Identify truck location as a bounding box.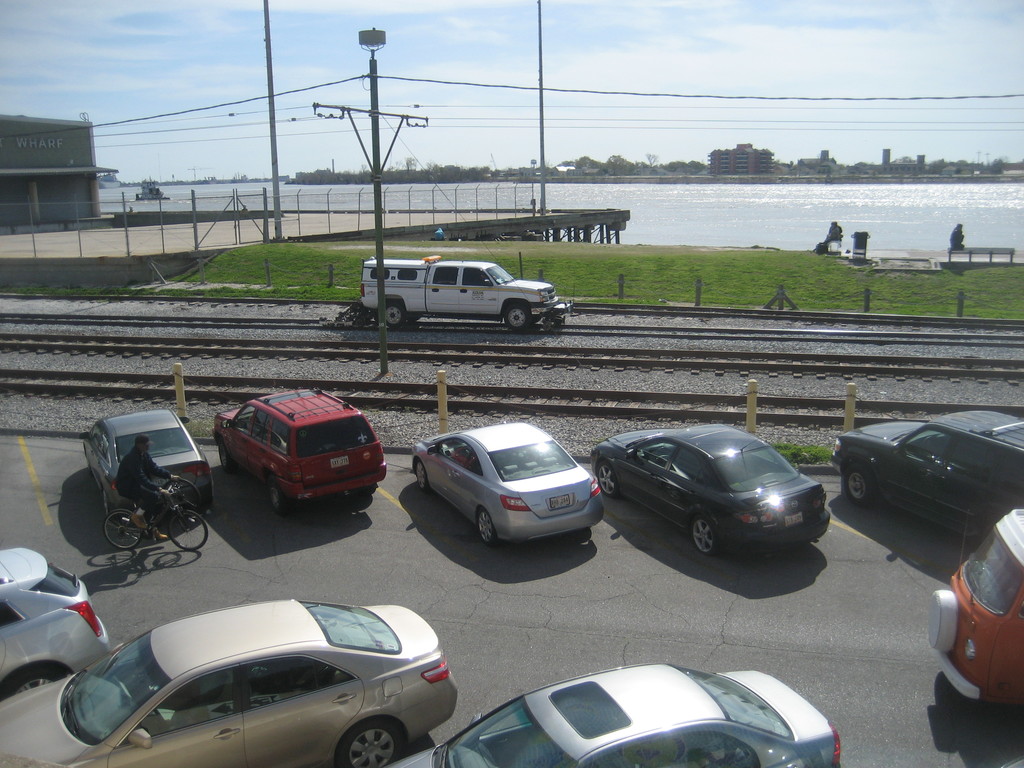
bbox=[360, 246, 573, 340].
